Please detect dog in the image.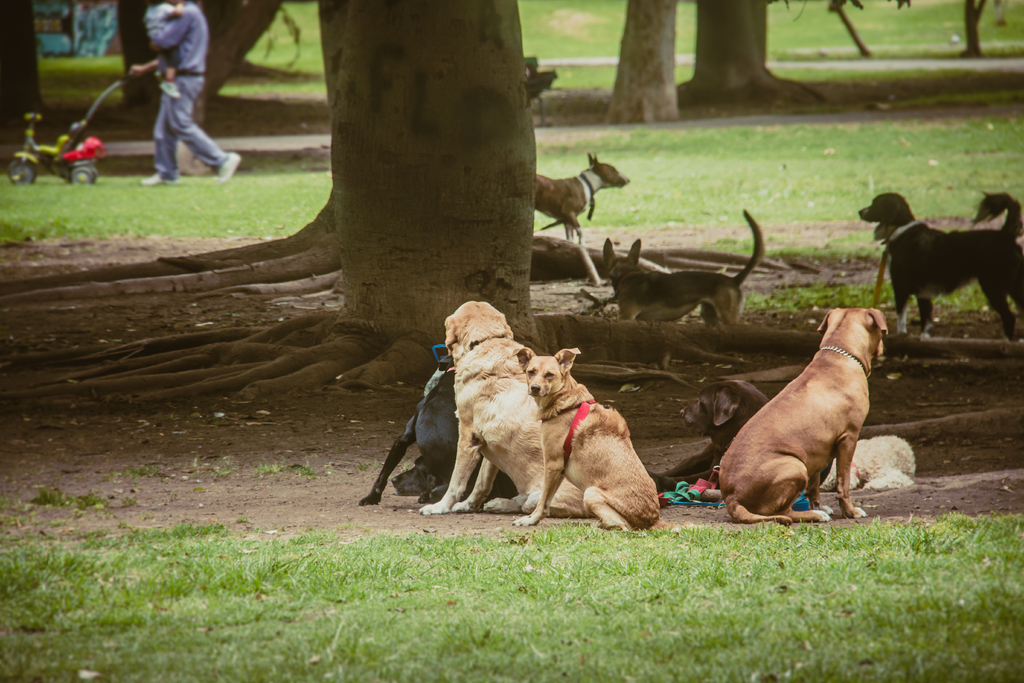
left=643, top=381, right=772, bottom=498.
